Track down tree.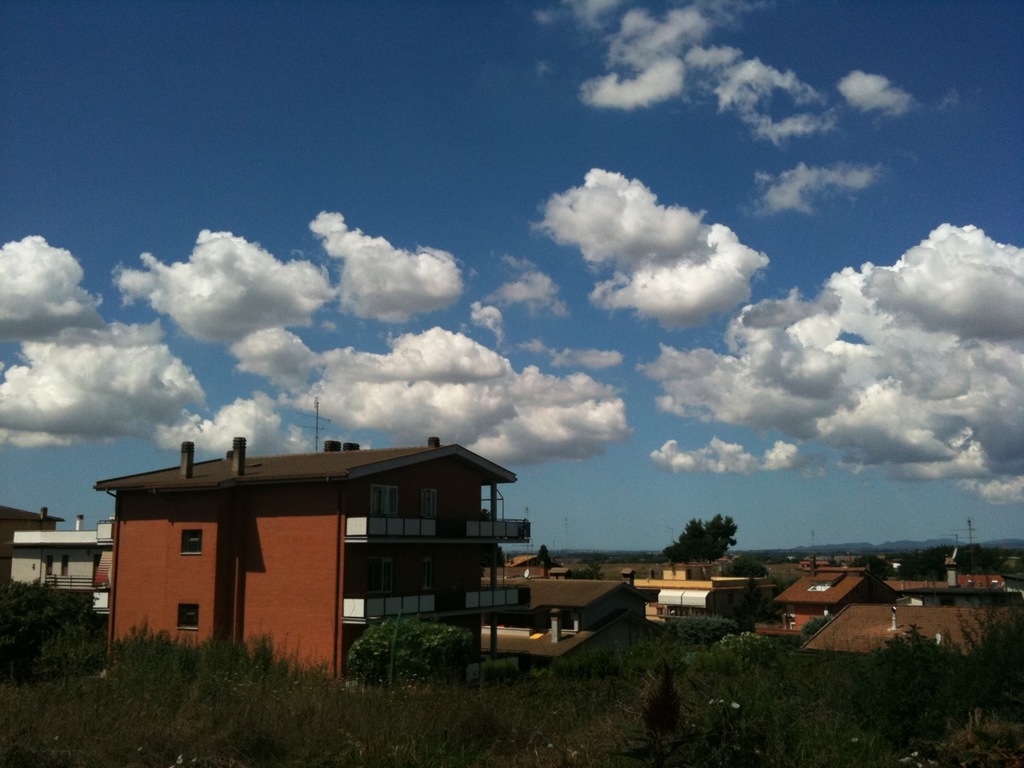
Tracked to <region>0, 574, 102, 686</region>.
